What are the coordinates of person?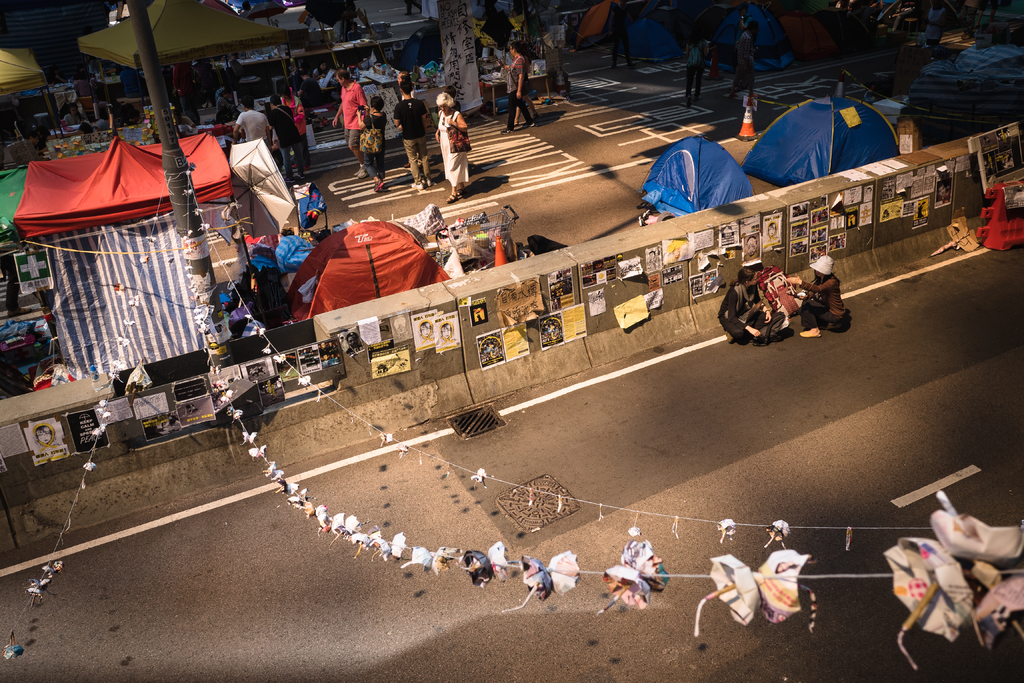
rect(648, 249, 661, 272).
